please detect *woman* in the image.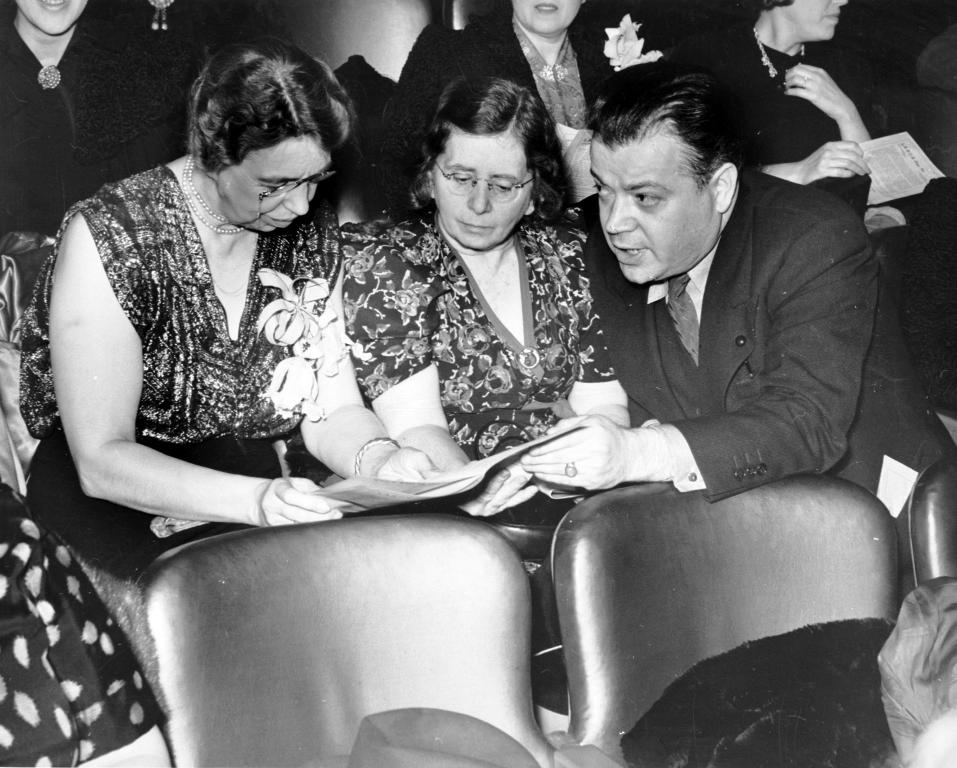
[left=0, top=0, right=178, bottom=229].
